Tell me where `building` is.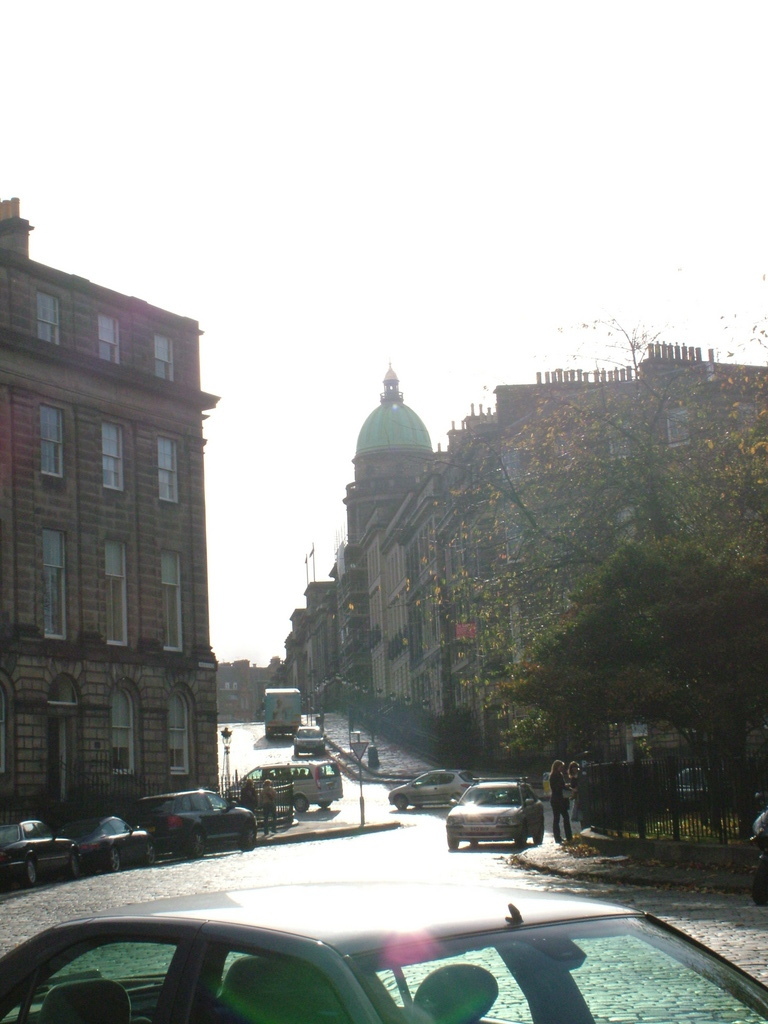
`building` is at box(6, 196, 218, 823).
